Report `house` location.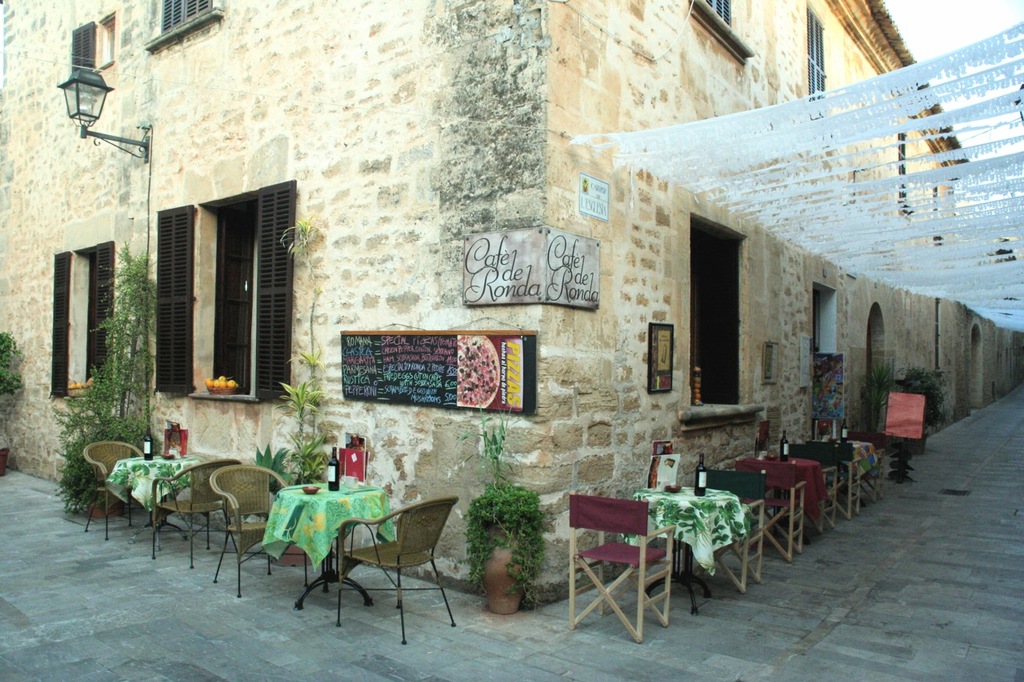
Report: detection(0, 0, 1023, 593).
